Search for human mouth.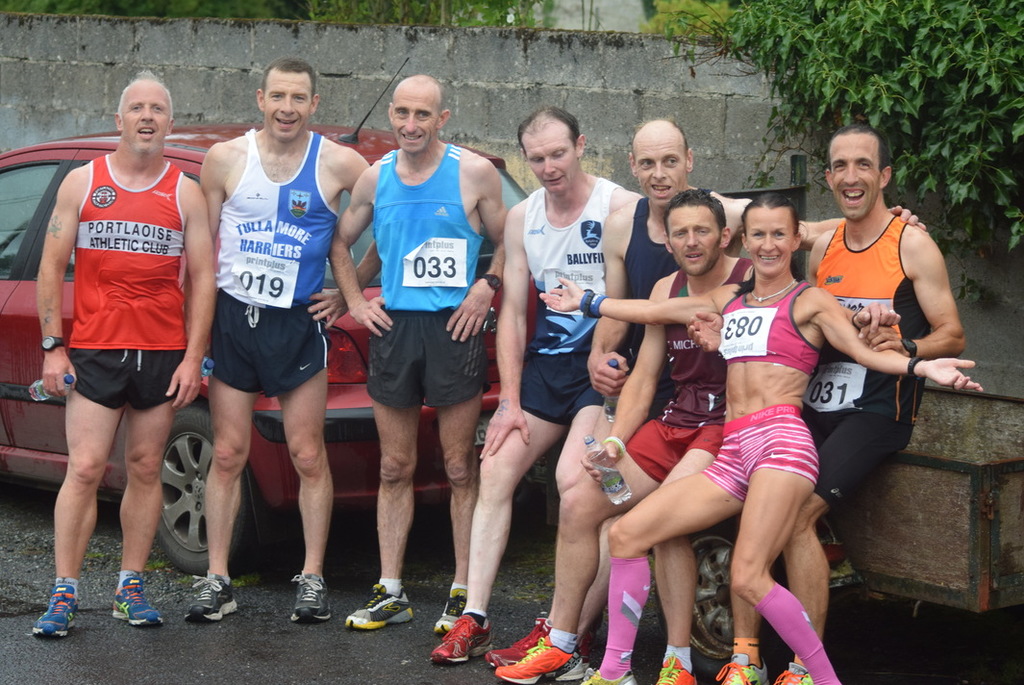
Found at l=650, t=181, r=672, b=198.
